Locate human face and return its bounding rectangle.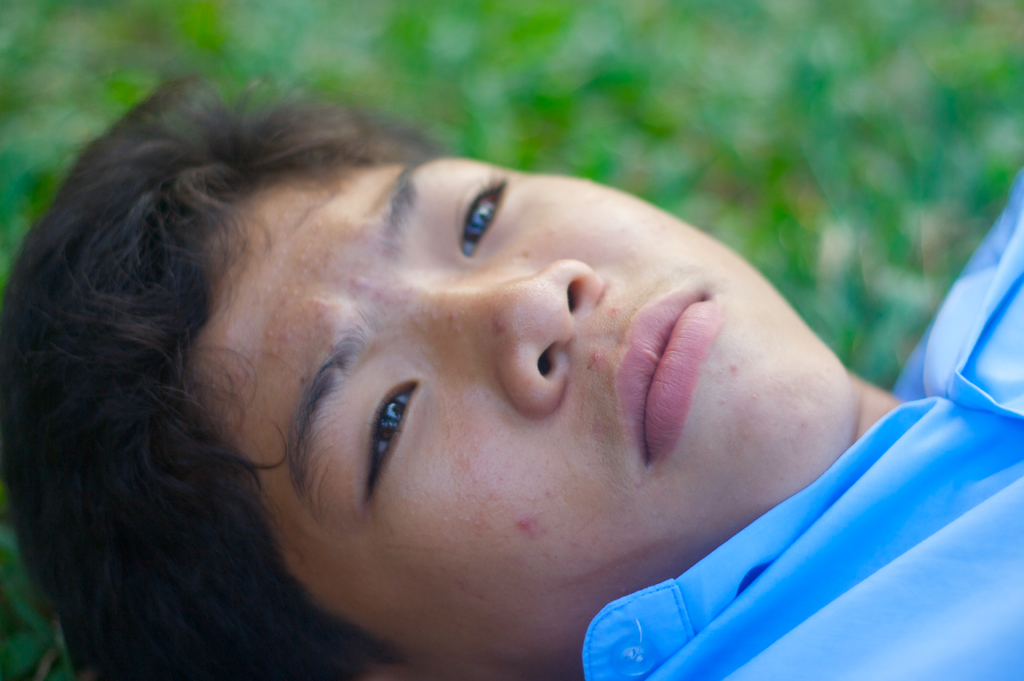
bbox(217, 167, 863, 650).
